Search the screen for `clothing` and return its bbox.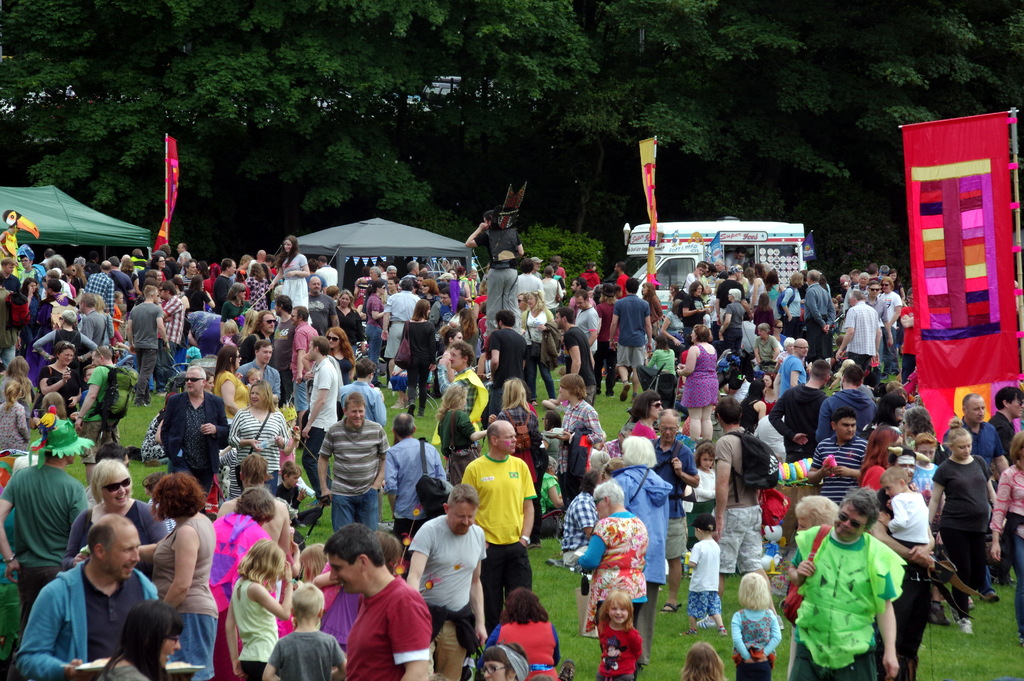
Found: (36,325,99,368).
